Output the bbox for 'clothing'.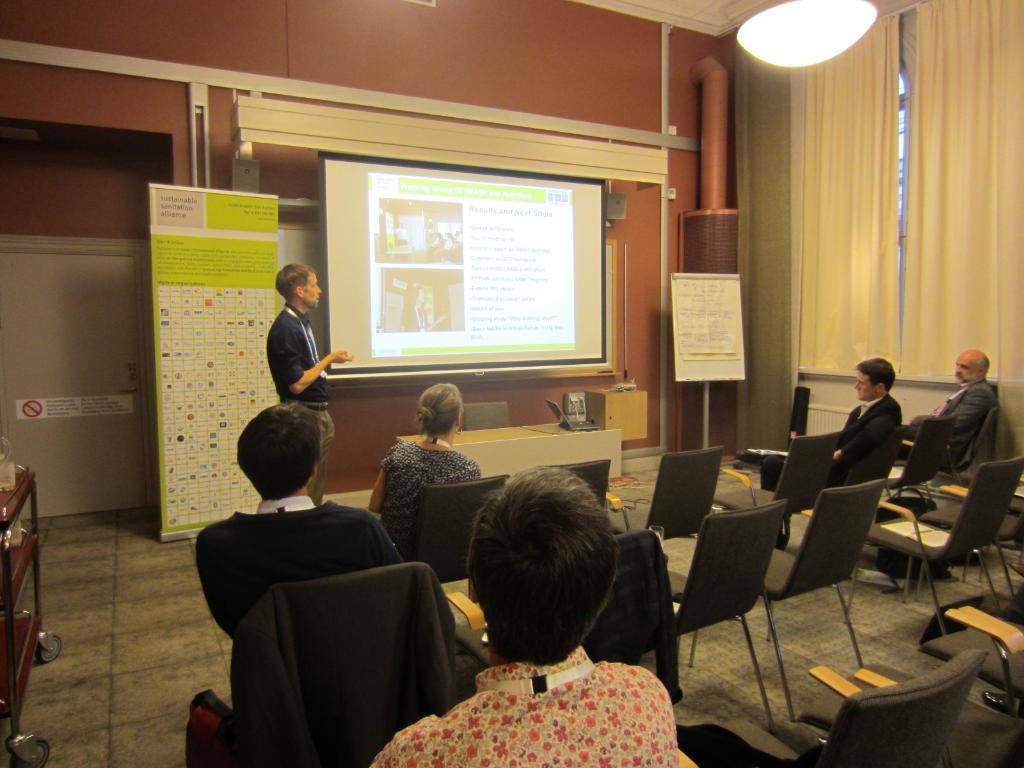
272/303/338/514.
